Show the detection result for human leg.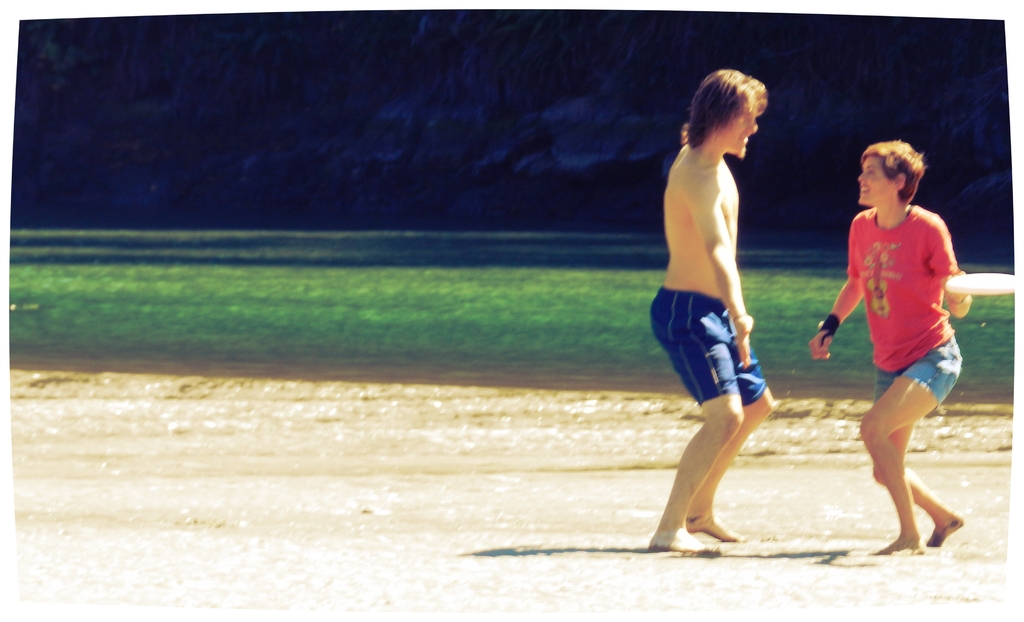
644 291 776 553.
